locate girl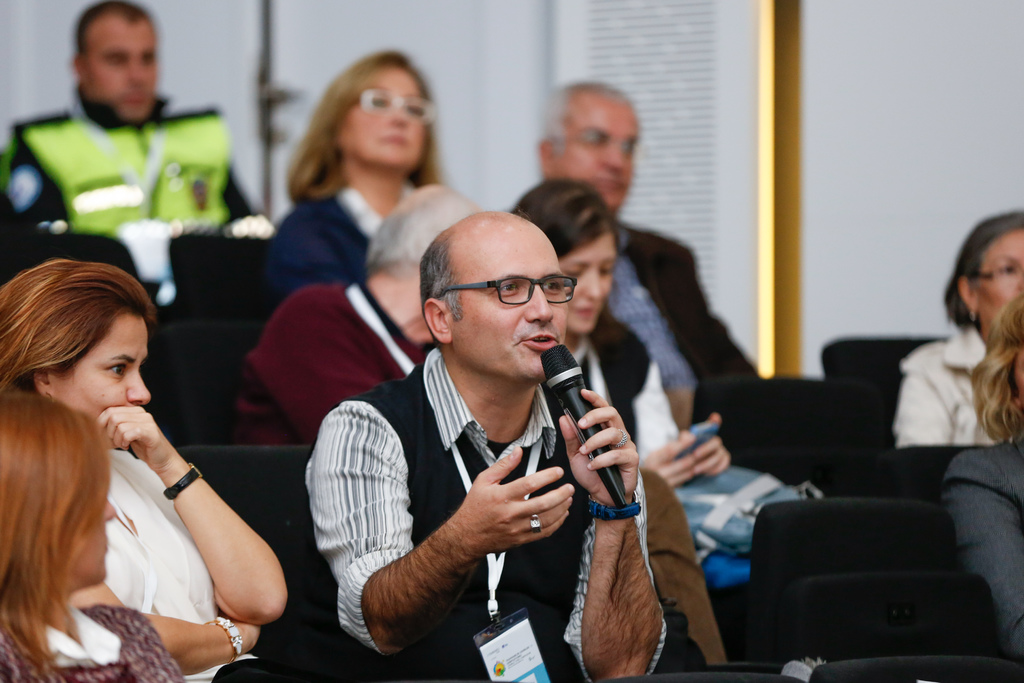
{"x1": 0, "y1": 257, "x2": 290, "y2": 680}
